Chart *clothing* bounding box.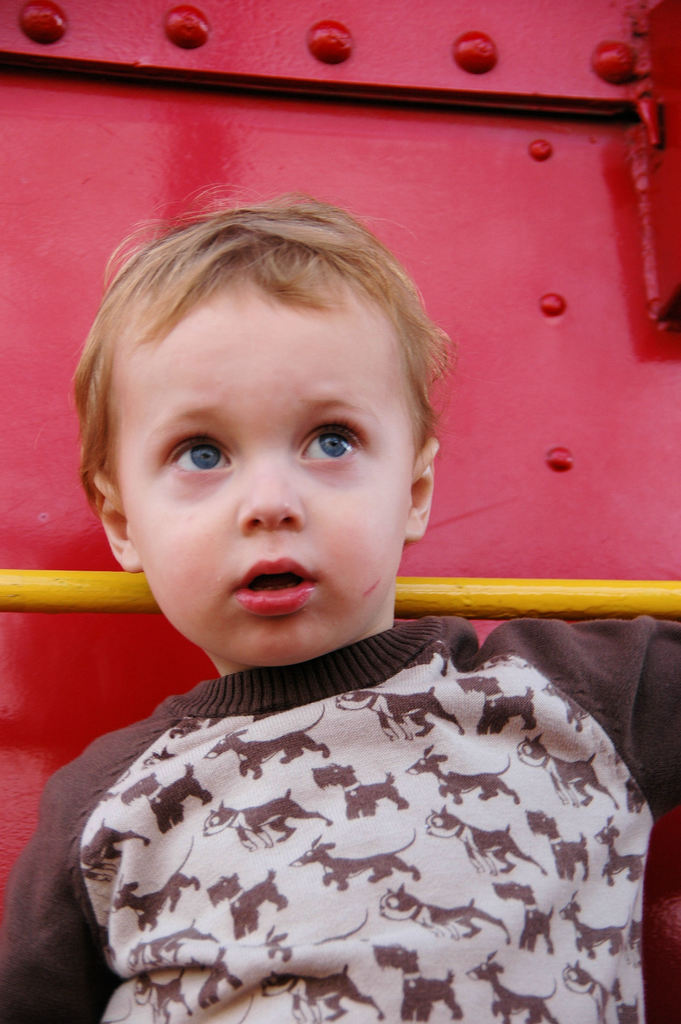
Charted: <box>1,612,680,1023</box>.
